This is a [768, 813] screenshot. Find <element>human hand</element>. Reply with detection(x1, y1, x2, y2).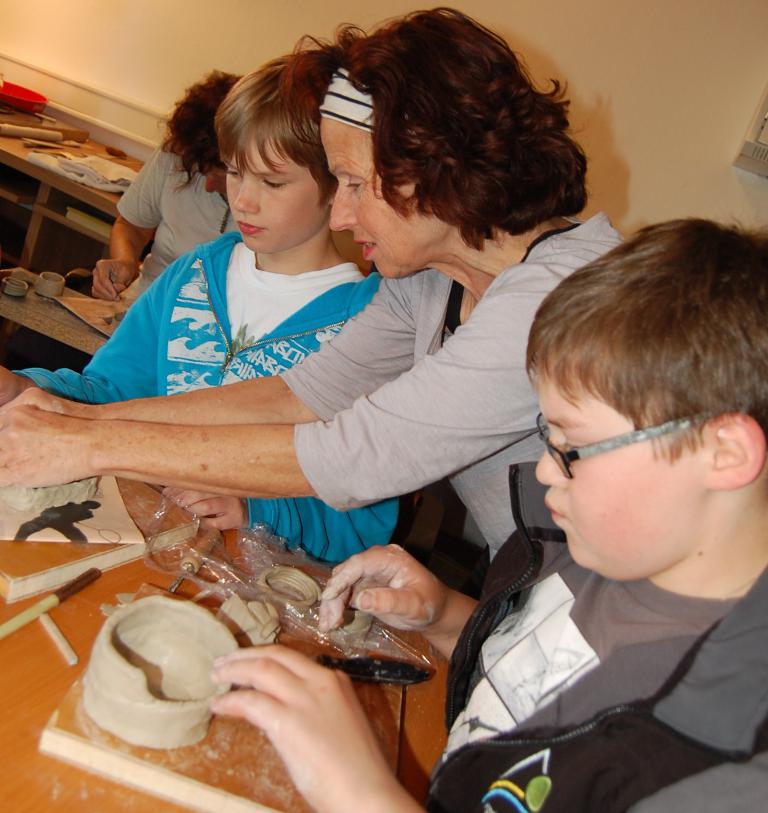
detection(313, 533, 482, 642).
